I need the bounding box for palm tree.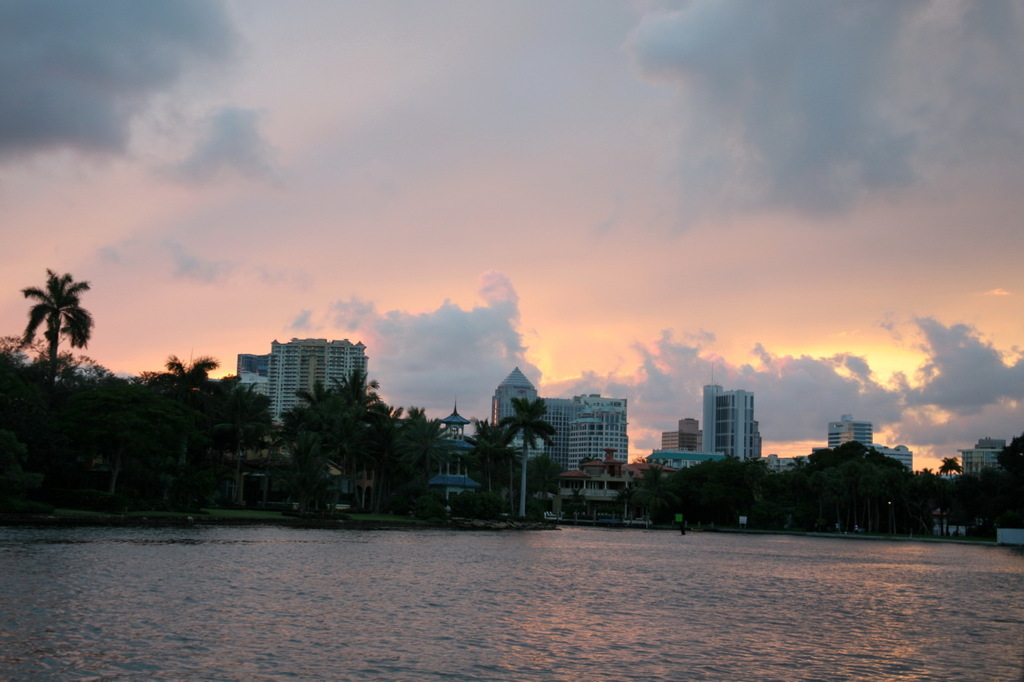
Here it is: bbox(139, 345, 222, 485).
